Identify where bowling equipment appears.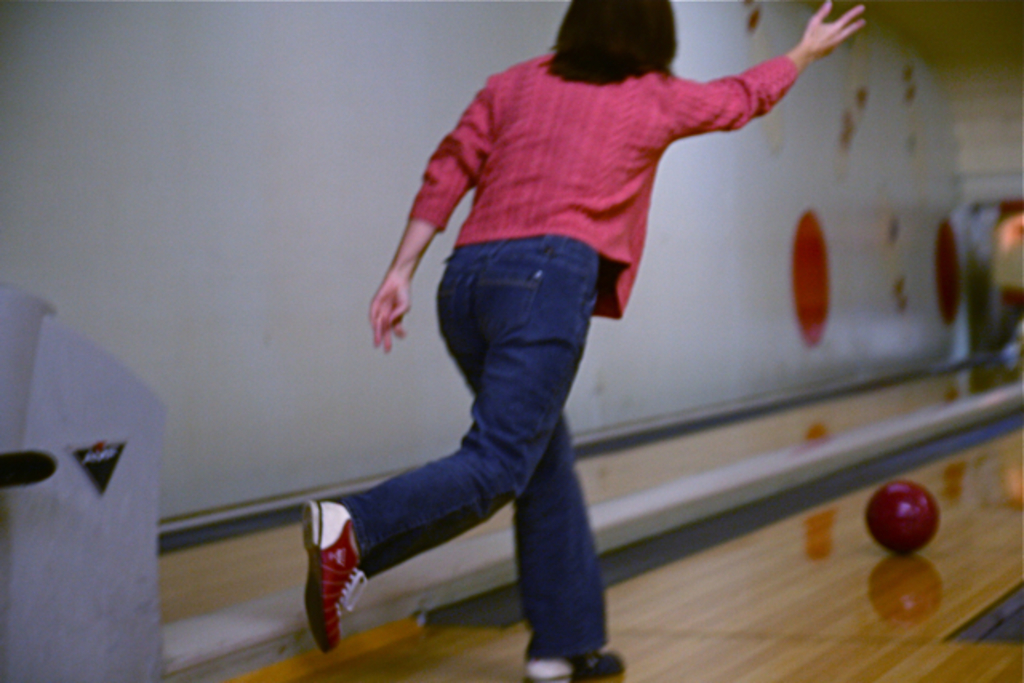
Appears at [0, 254, 197, 681].
